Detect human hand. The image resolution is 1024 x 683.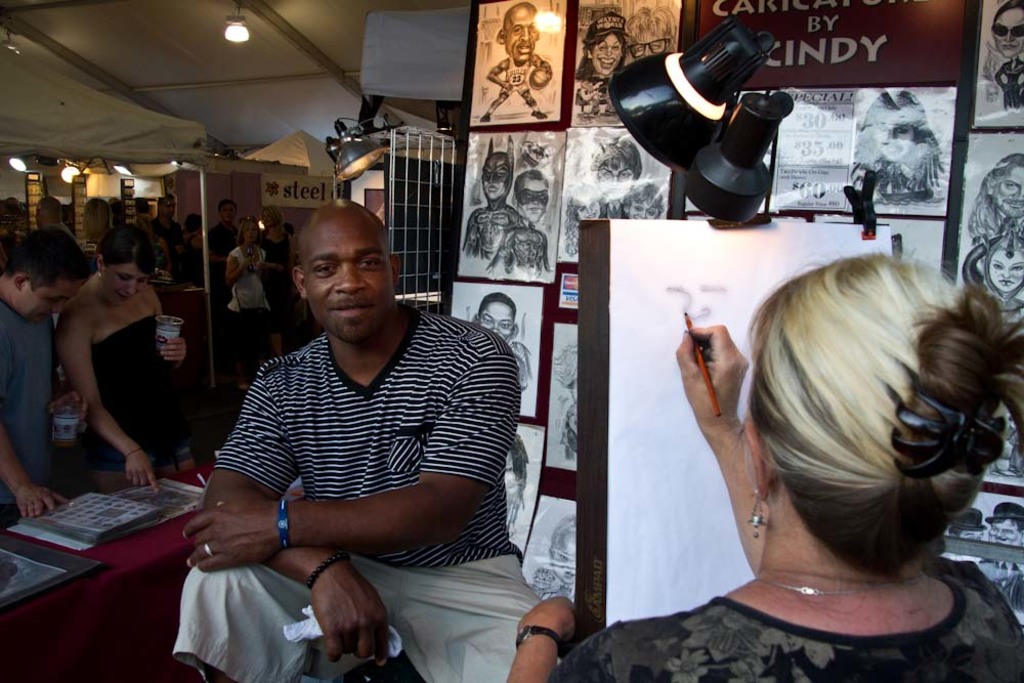
[47, 388, 92, 434].
